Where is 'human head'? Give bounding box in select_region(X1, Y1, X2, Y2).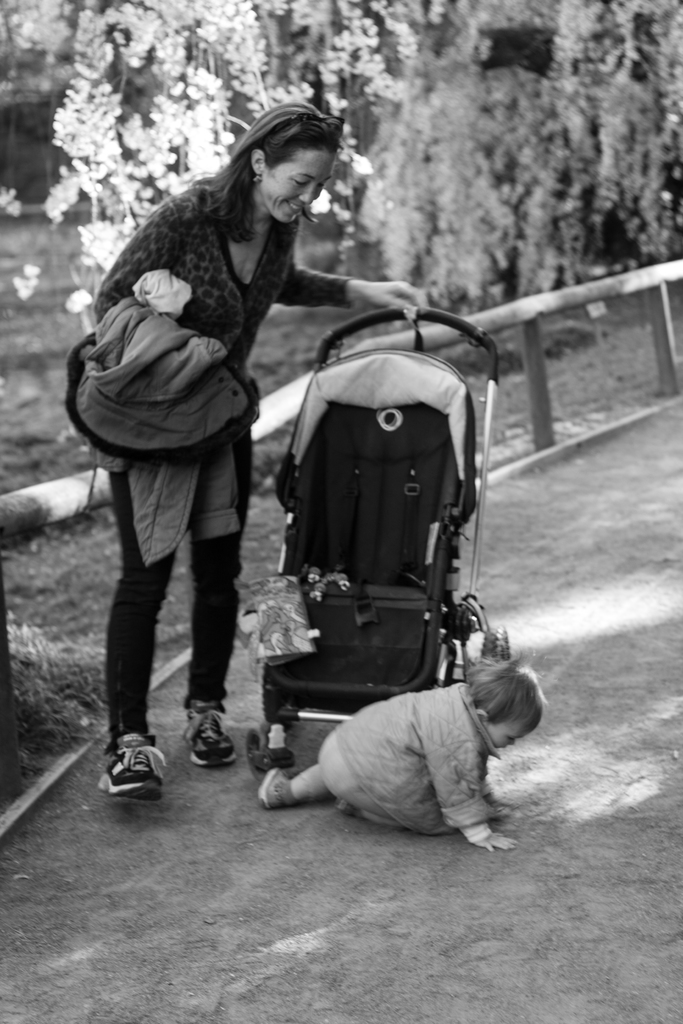
select_region(466, 662, 551, 751).
